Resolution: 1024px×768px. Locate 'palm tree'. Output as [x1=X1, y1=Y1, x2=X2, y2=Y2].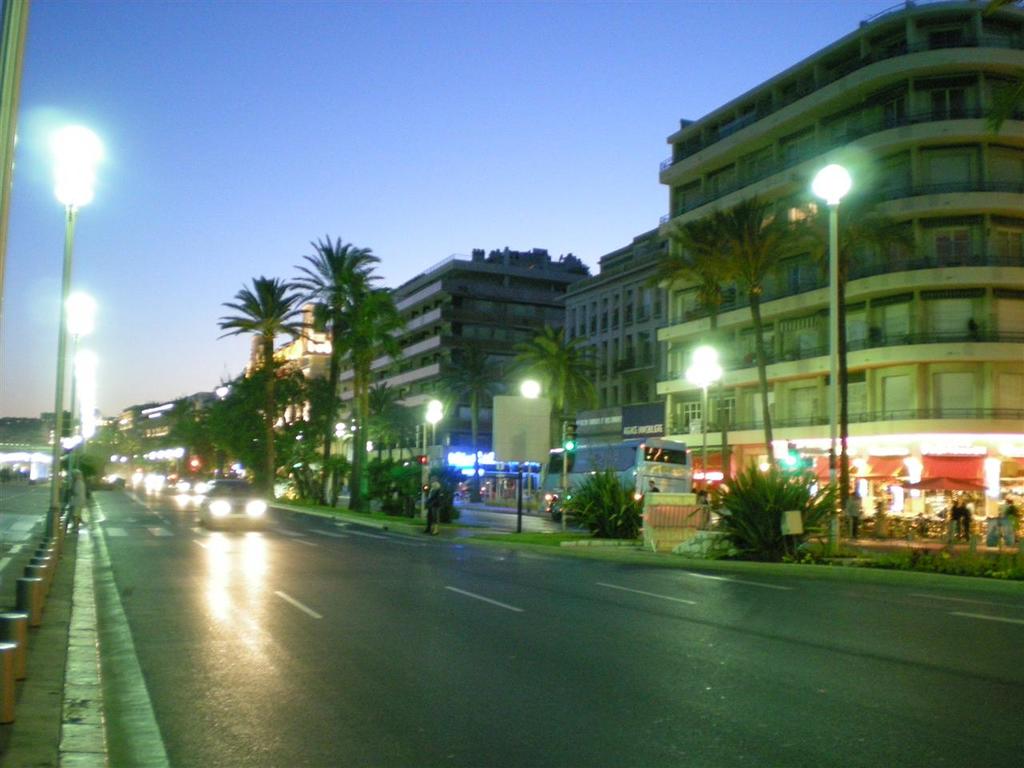
[x1=494, y1=318, x2=594, y2=508].
